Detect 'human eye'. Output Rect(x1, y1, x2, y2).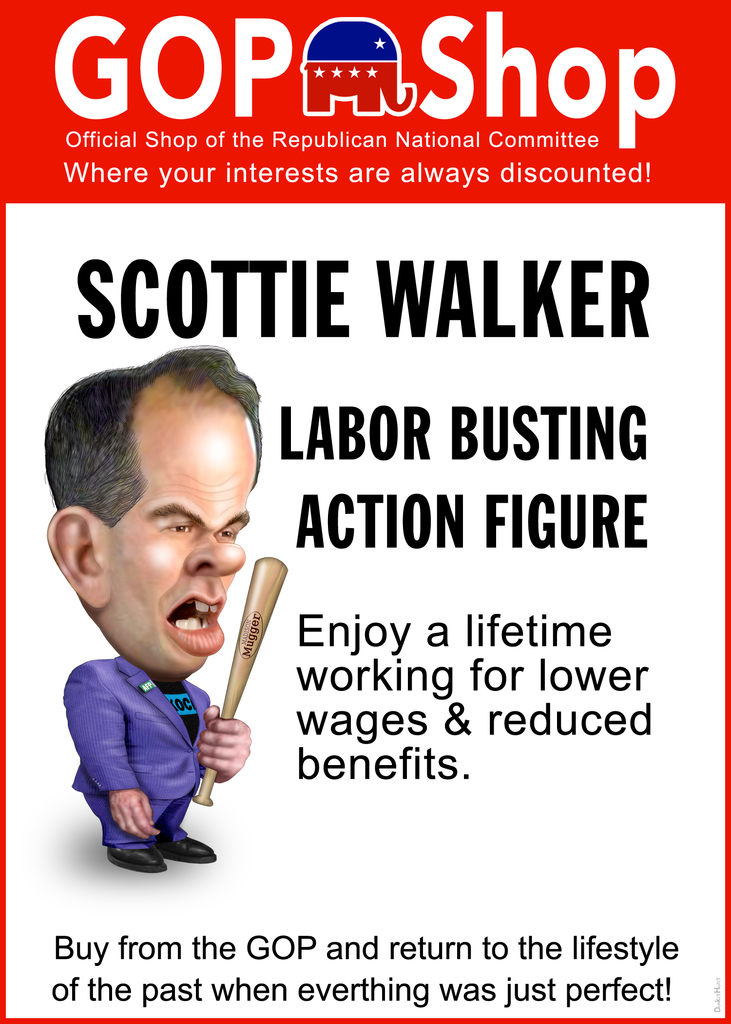
Rect(214, 518, 239, 540).
